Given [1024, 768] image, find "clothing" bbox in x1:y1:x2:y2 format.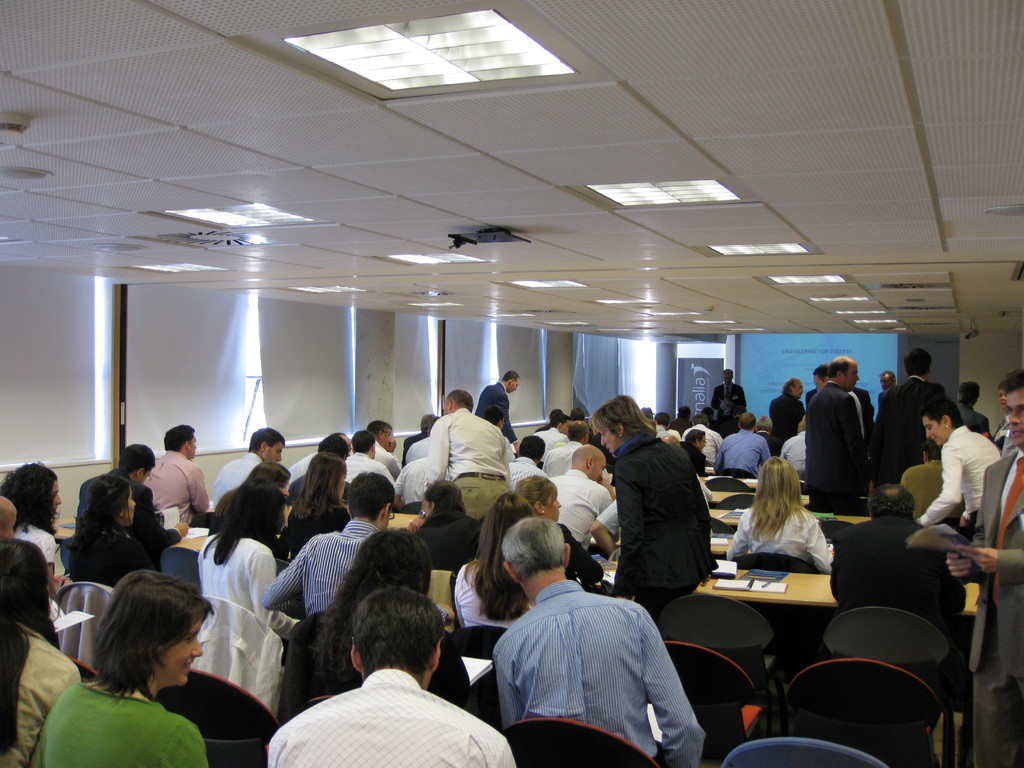
342:454:391:482.
